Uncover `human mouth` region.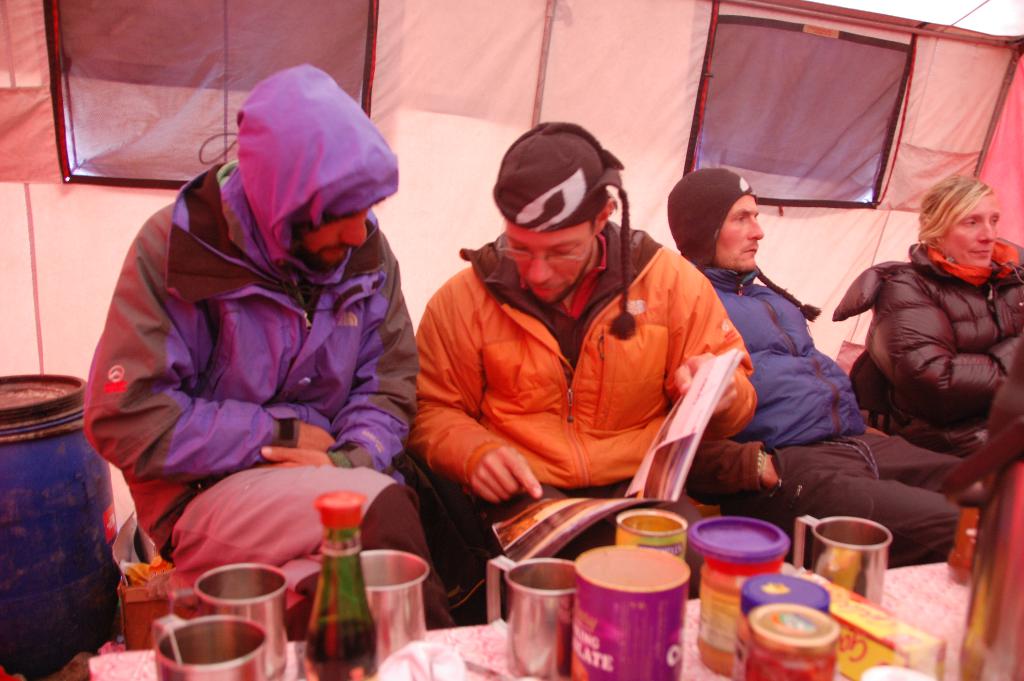
Uncovered: {"left": 972, "top": 251, "right": 984, "bottom": 254}.
